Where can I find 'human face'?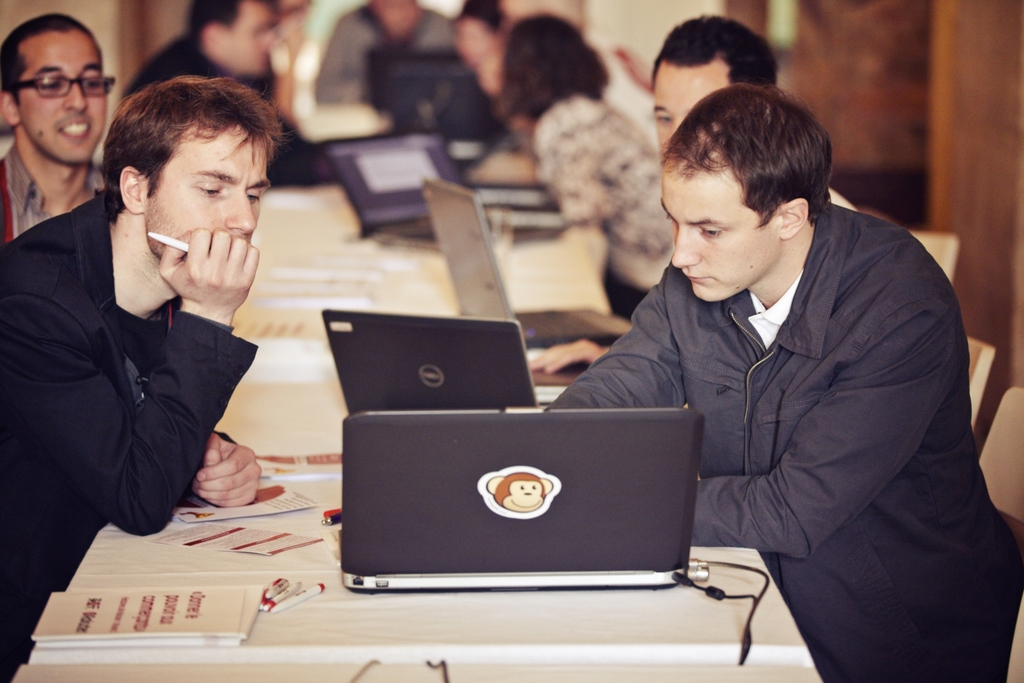
You can find it at detection(650, 59, 733, 156).
